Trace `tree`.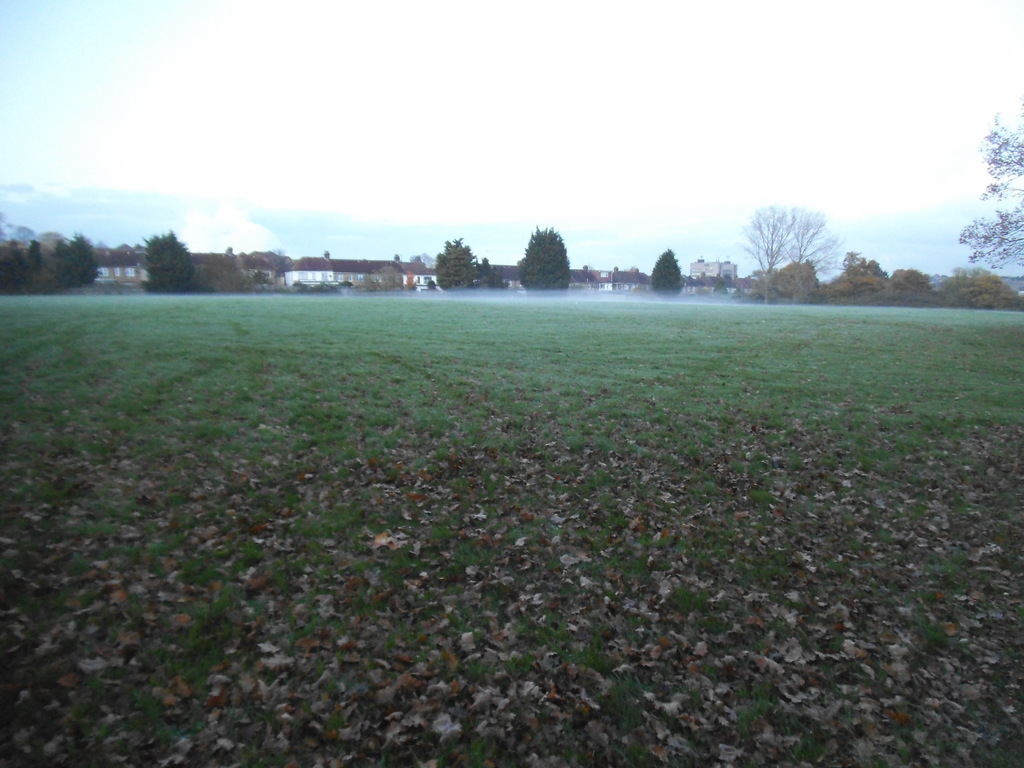
Traced to rect(8, 237, 26, 273).
